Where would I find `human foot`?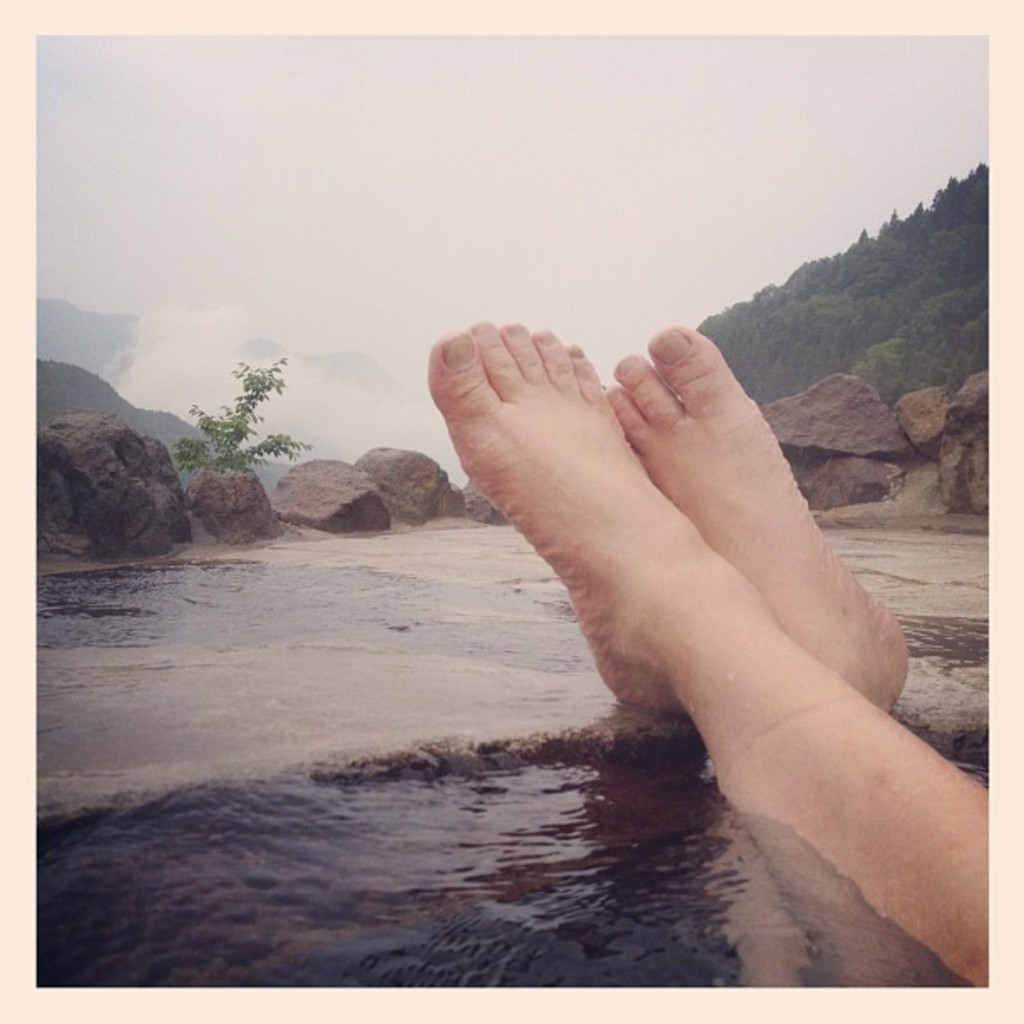
At [427,315,791,726].
